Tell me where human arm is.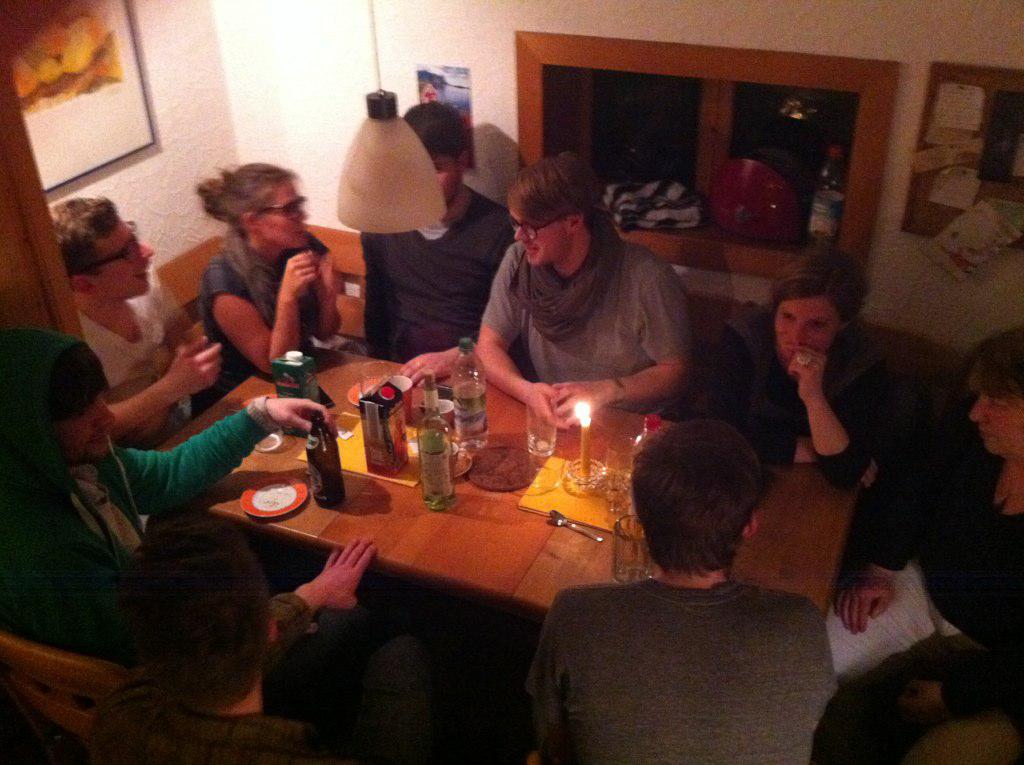
human arm is at detection(837, 417, 944, 636).
